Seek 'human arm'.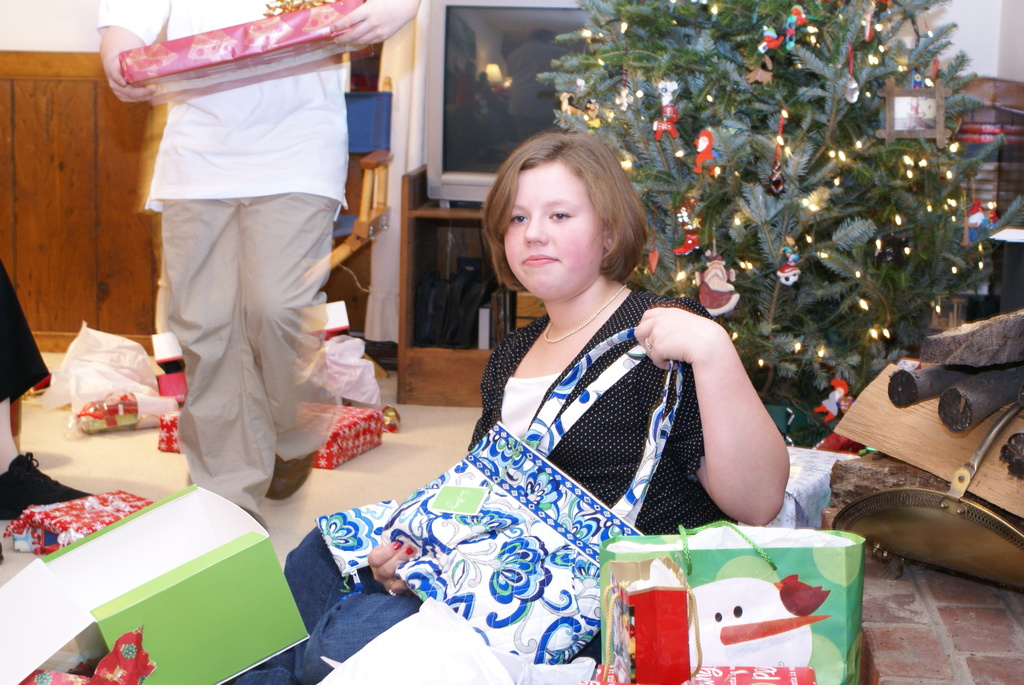
87 0 161 101.
